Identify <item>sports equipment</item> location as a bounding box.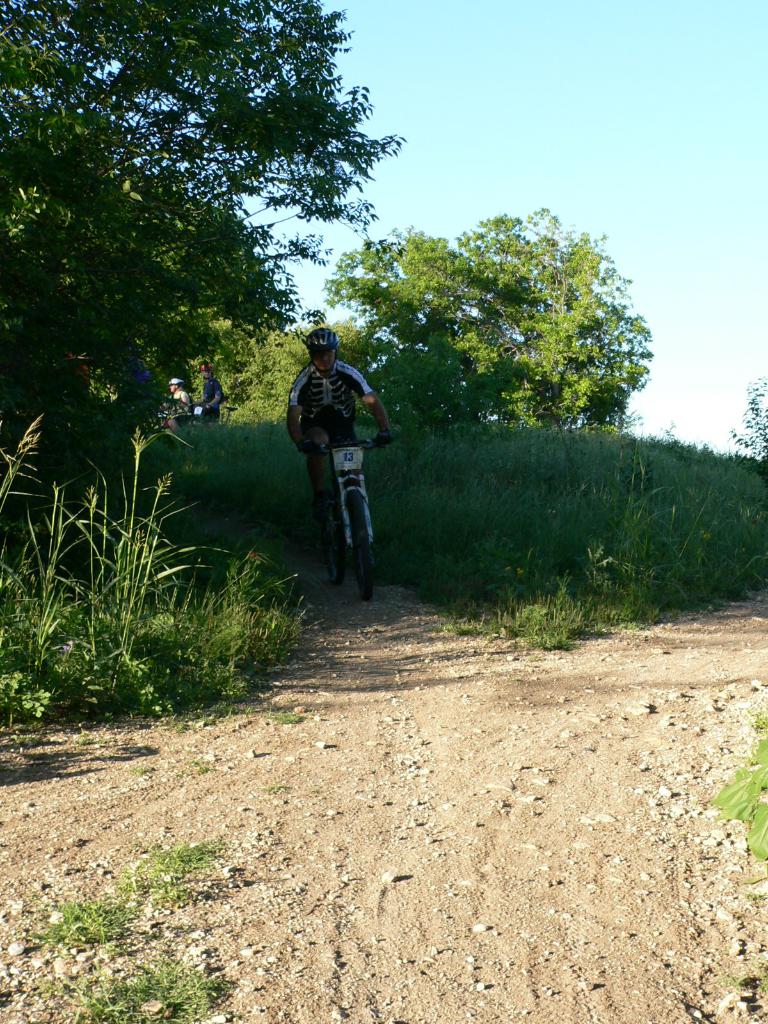
x1=294 y1=434 x2=319 y2=453.
